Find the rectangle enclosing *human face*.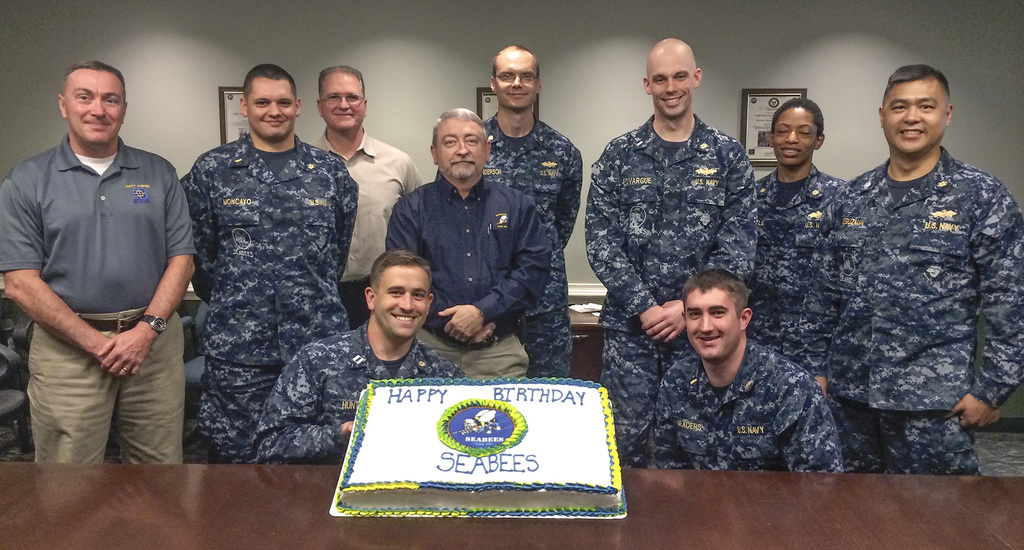
886/79/946/150.
